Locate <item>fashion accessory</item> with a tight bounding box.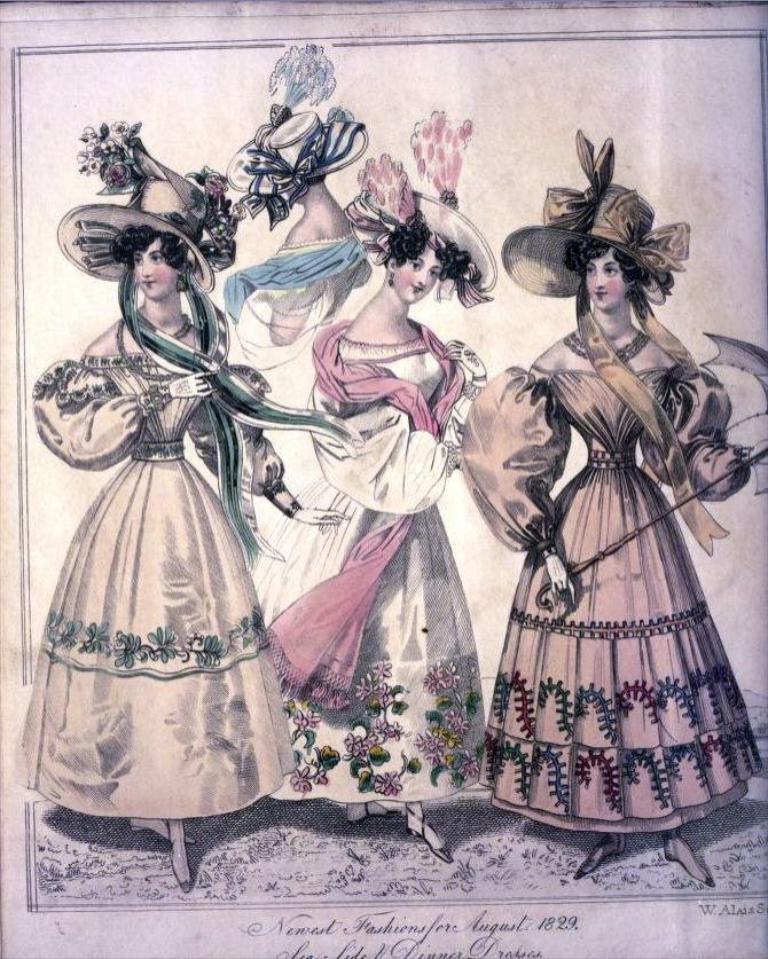
[x1=164, y1=314, x2=190, y2=339].
